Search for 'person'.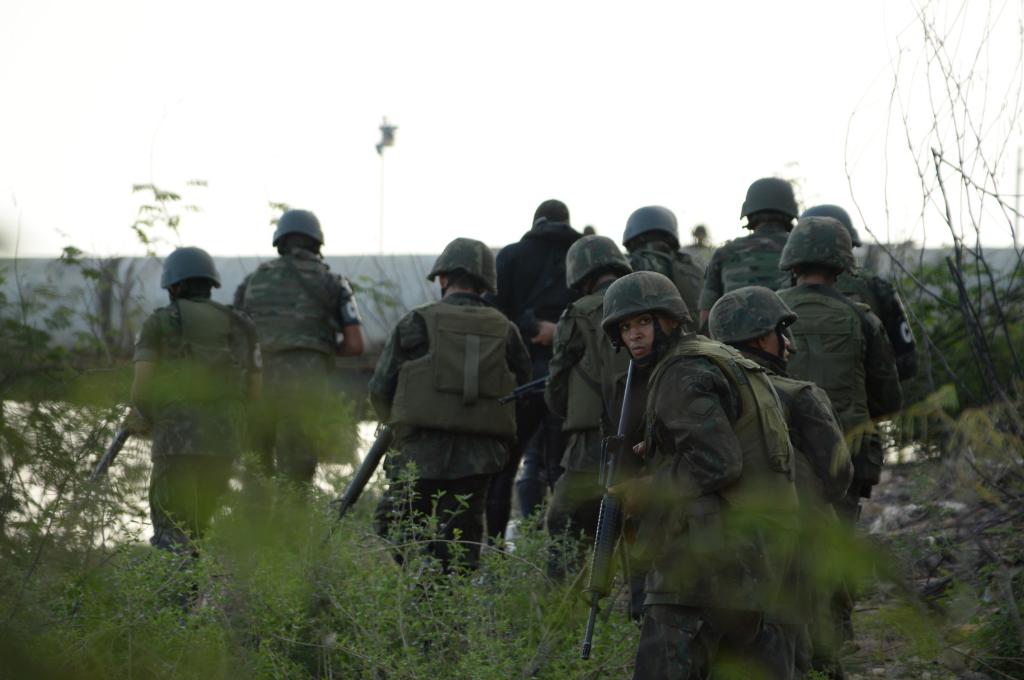
Found at Rect(600, 312, 788, 679).
